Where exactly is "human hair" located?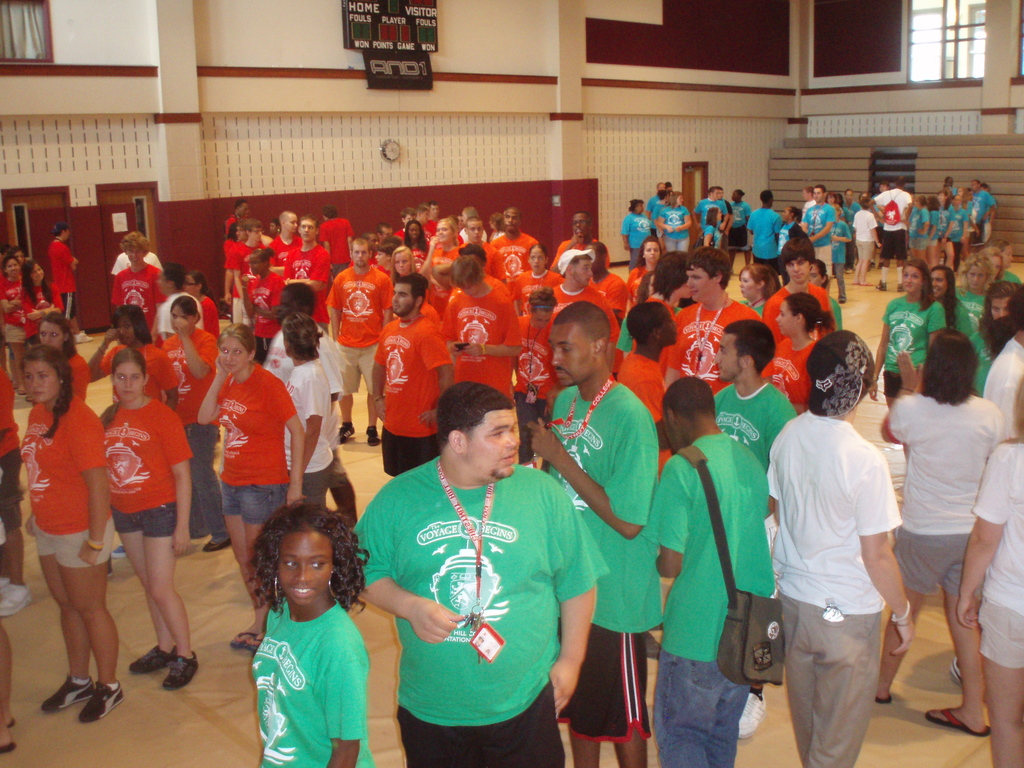
Its bounding box is rect(987, 282, 1023, 361).
